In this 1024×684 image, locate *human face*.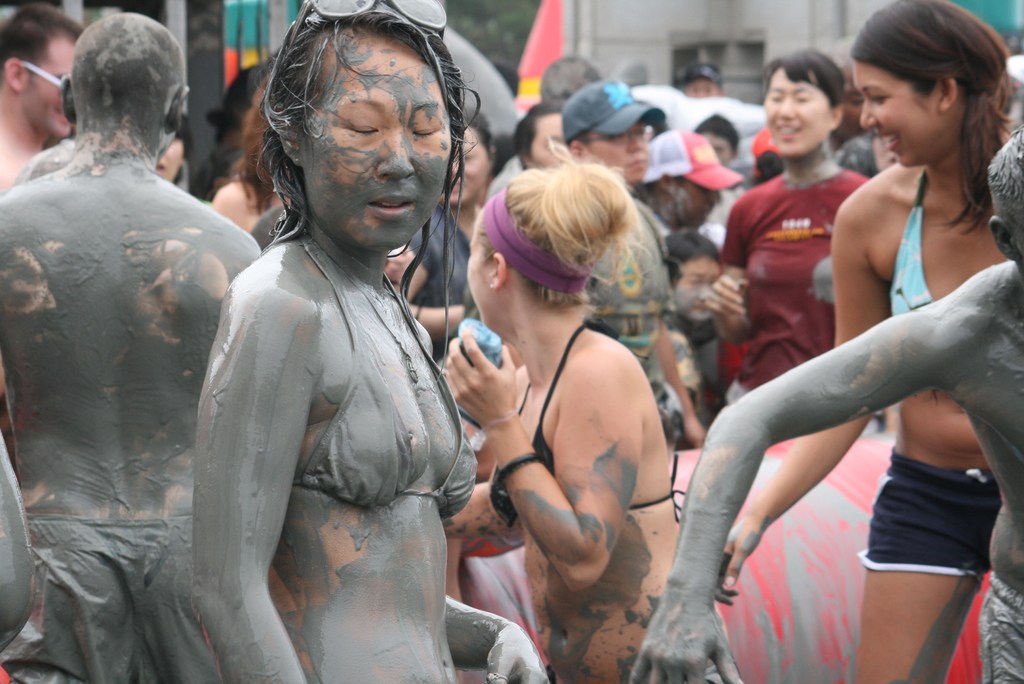
Bounding box: [left=586, top=115, right=650, bottom=186].
